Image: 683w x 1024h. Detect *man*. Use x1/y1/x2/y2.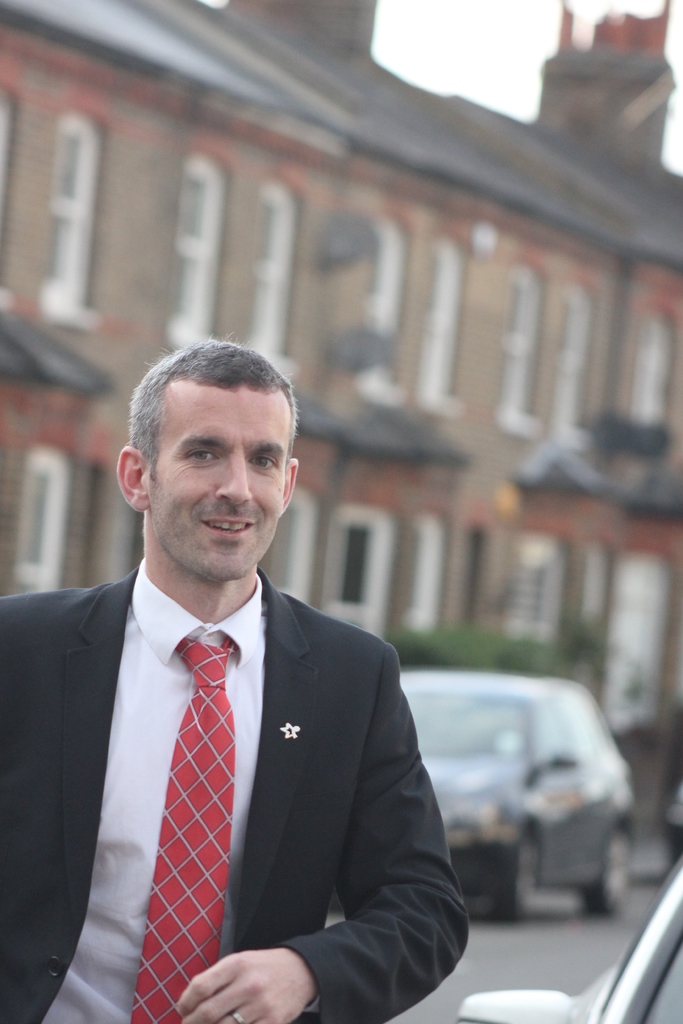
8/345/466/1016.
